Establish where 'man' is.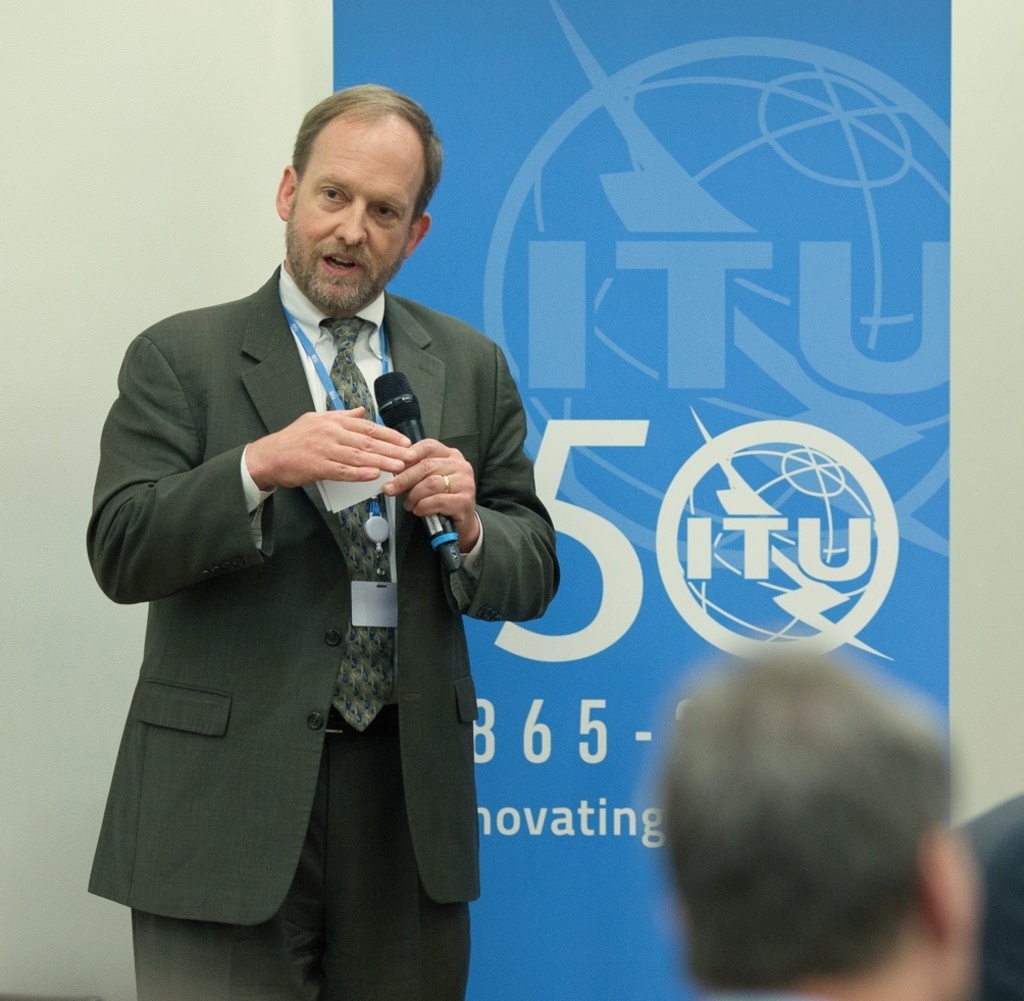
Established at region(91, 113, 543, 978).
